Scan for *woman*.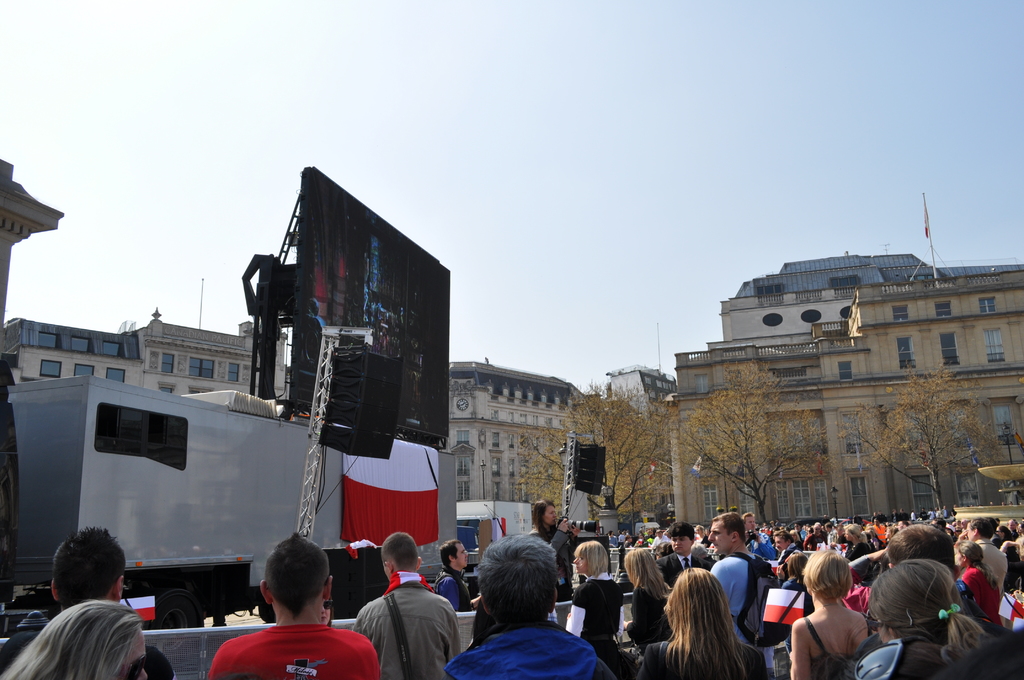
Scan result: bbox=(561, 543, 626, 660).
